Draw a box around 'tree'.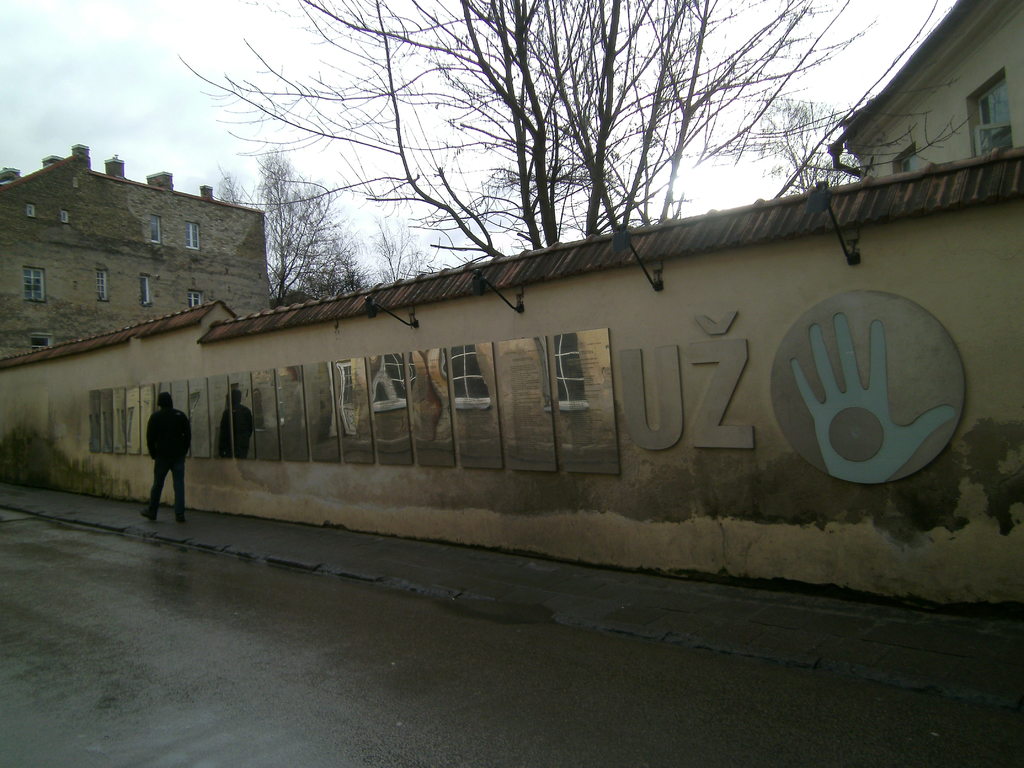
x1=177, y1=0, x2=876, y2=253.
